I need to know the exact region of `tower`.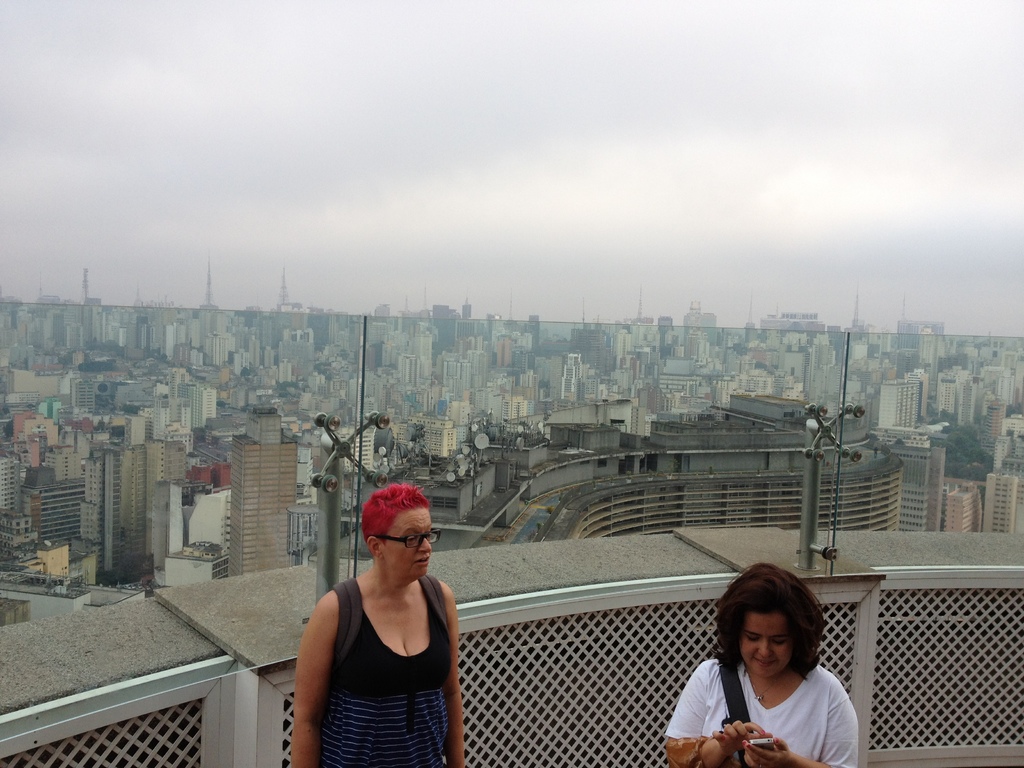
Region: {"x1": 880, "y1": 382, "x2": 920, "y2": 436}.
